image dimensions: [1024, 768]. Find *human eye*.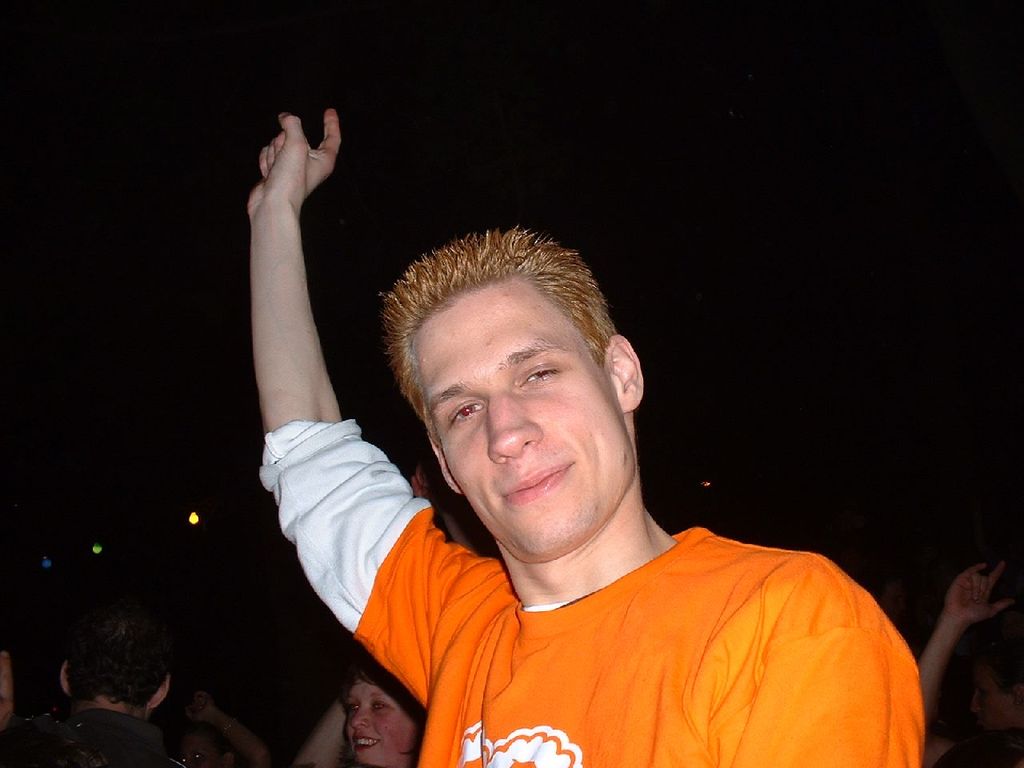
locate(346, 699, 359, 719).
